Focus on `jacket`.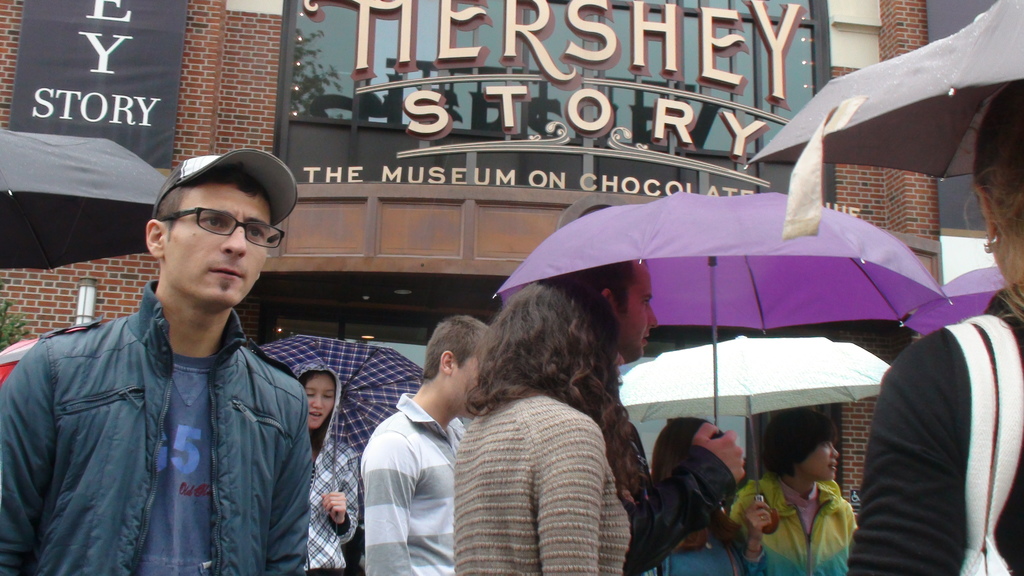
Focused at Rect(717, 471, 856, 573).
